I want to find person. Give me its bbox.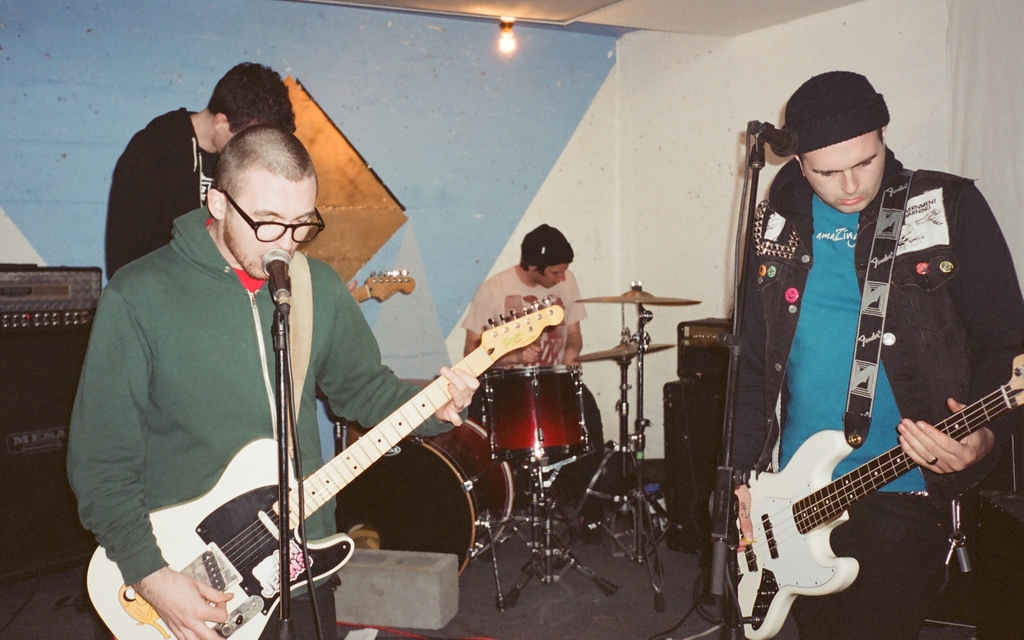
x1=106 y1=54 x2=288 y2=286.
